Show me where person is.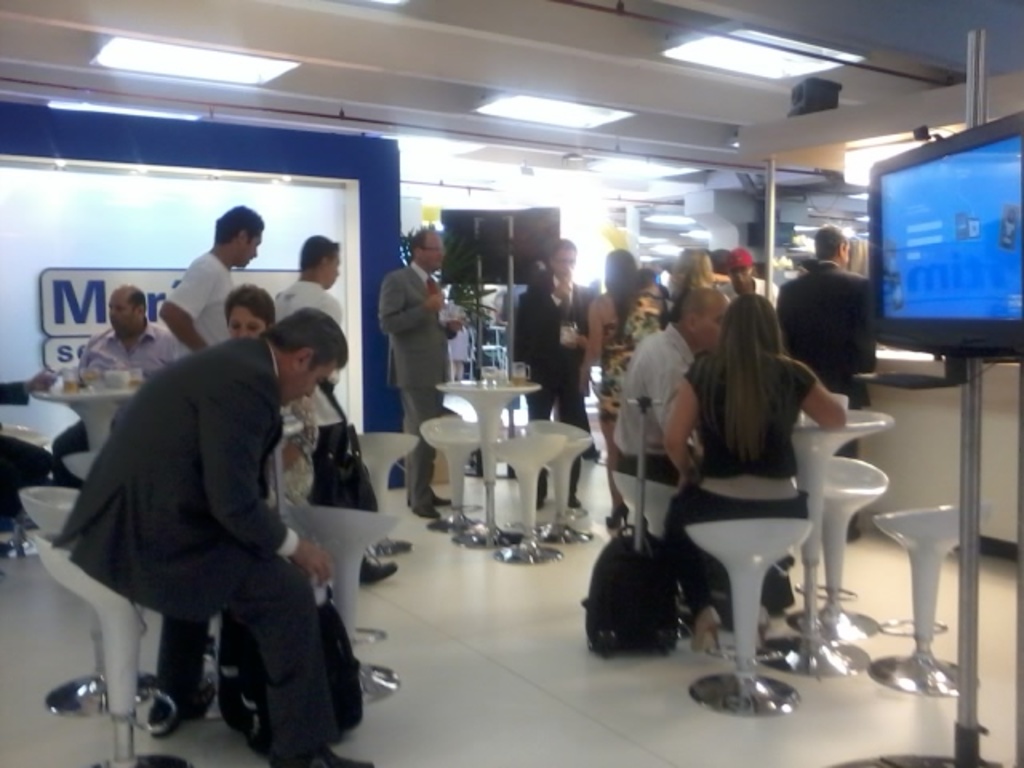
person is at locate(221, 293, 274, 333).
